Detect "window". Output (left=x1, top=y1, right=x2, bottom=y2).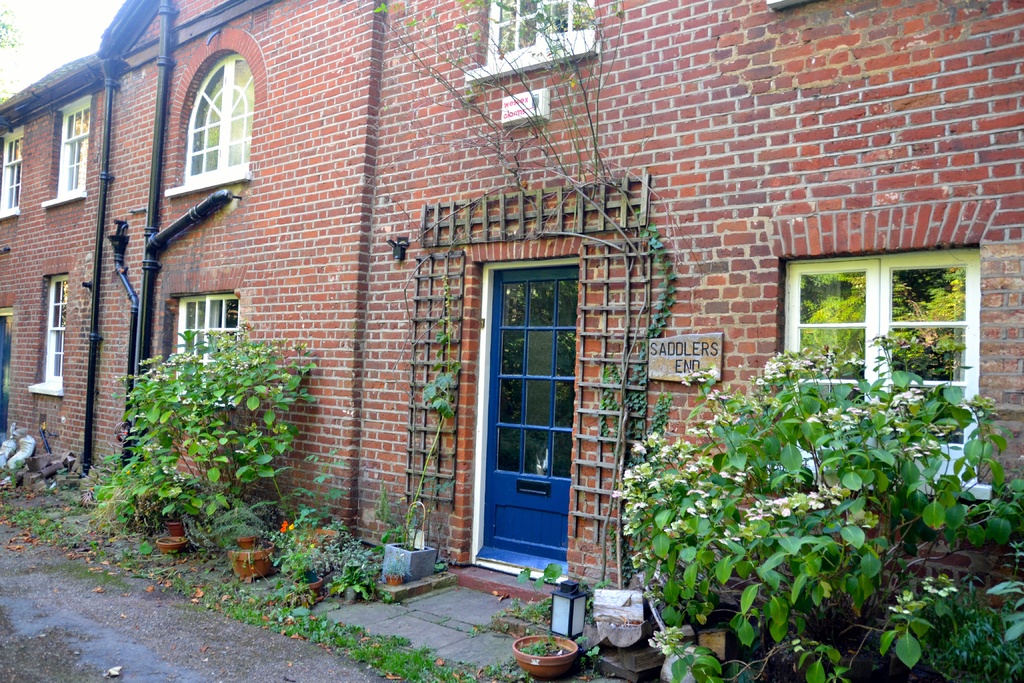
(left=175, top=302, right=240, bottom=390).
